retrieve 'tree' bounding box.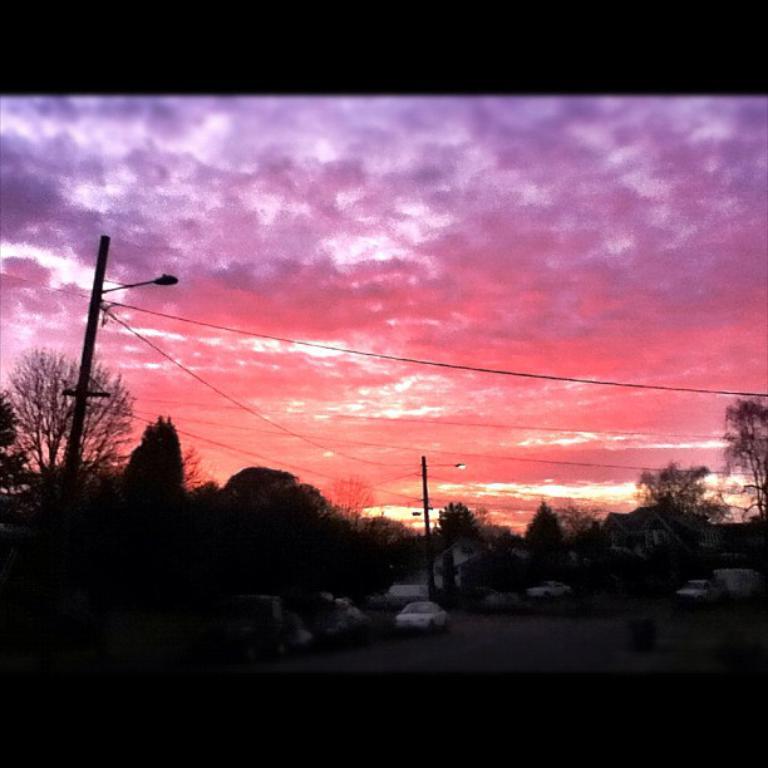
Bounding box: [left=0, top=338, right=137, bottom=502].
